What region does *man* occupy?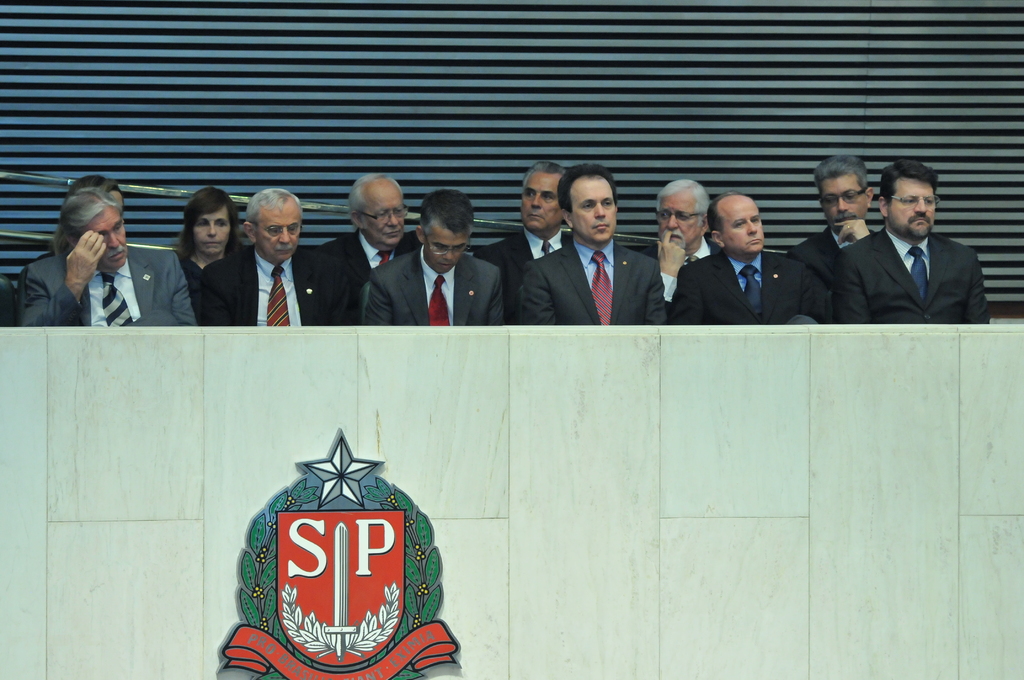
[320, 175, 422, 324].
